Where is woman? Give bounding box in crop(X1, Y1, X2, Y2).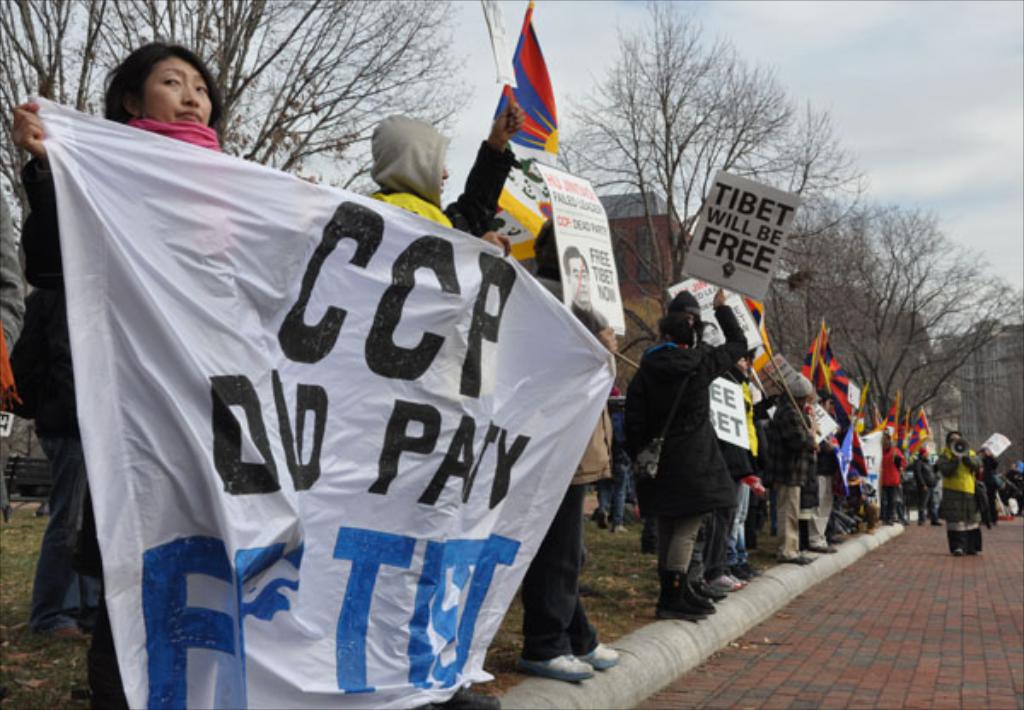
crop(17, 34, 326, 708).
